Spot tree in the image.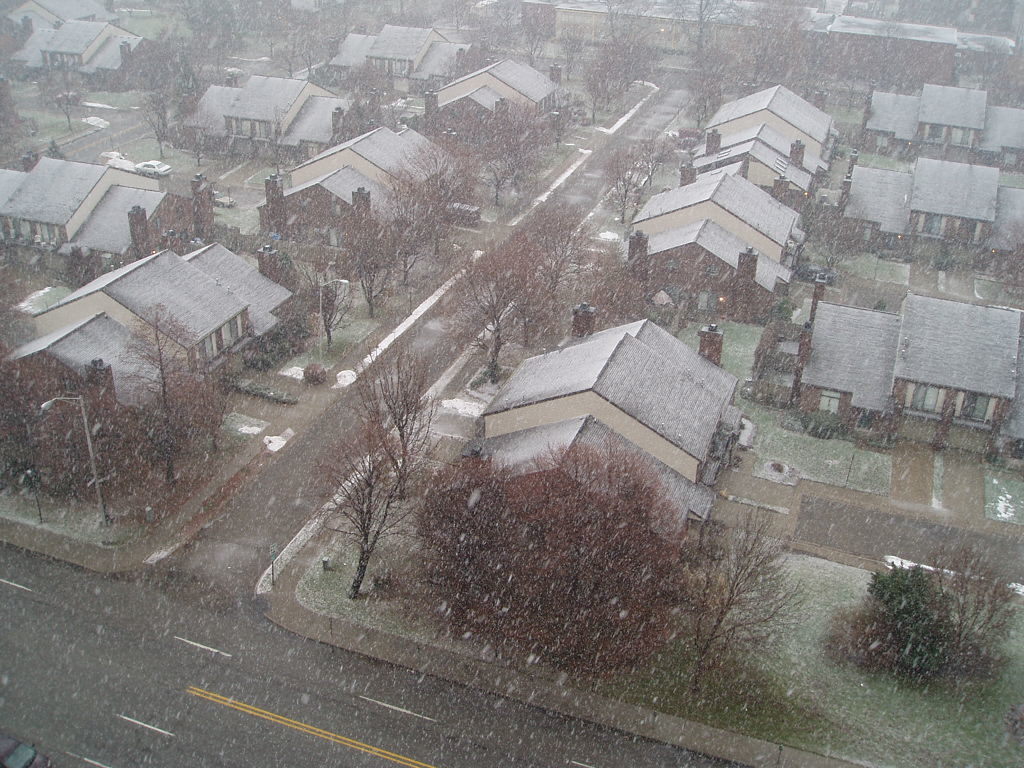
tree found at x1=493 y1=210 x2=568 y2=355.
